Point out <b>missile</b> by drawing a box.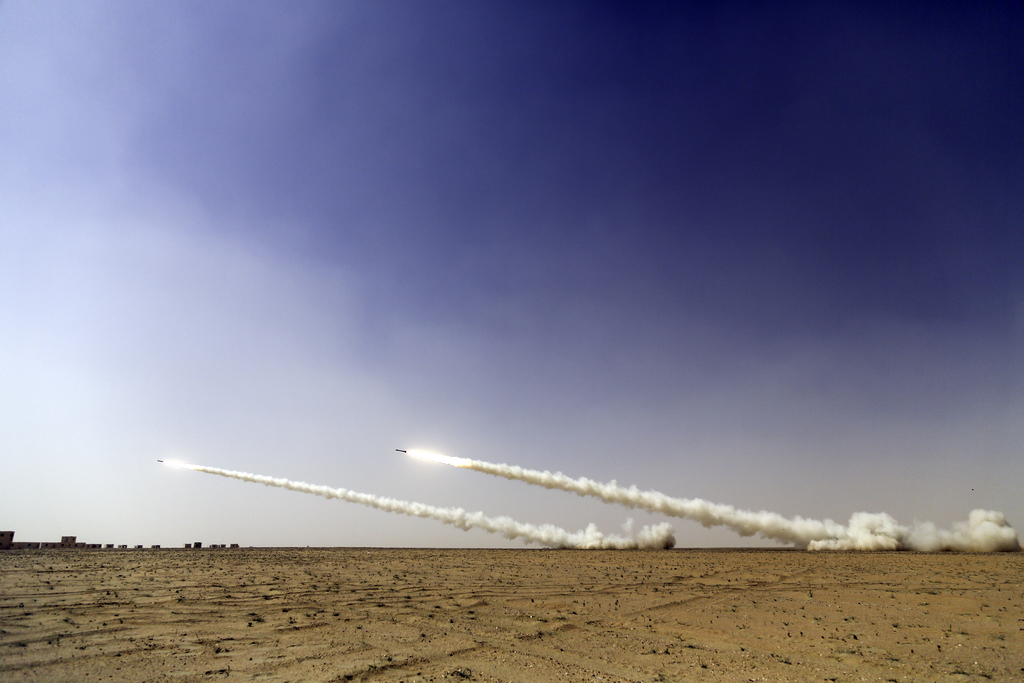
bbox(157, 461, 164, 463).
